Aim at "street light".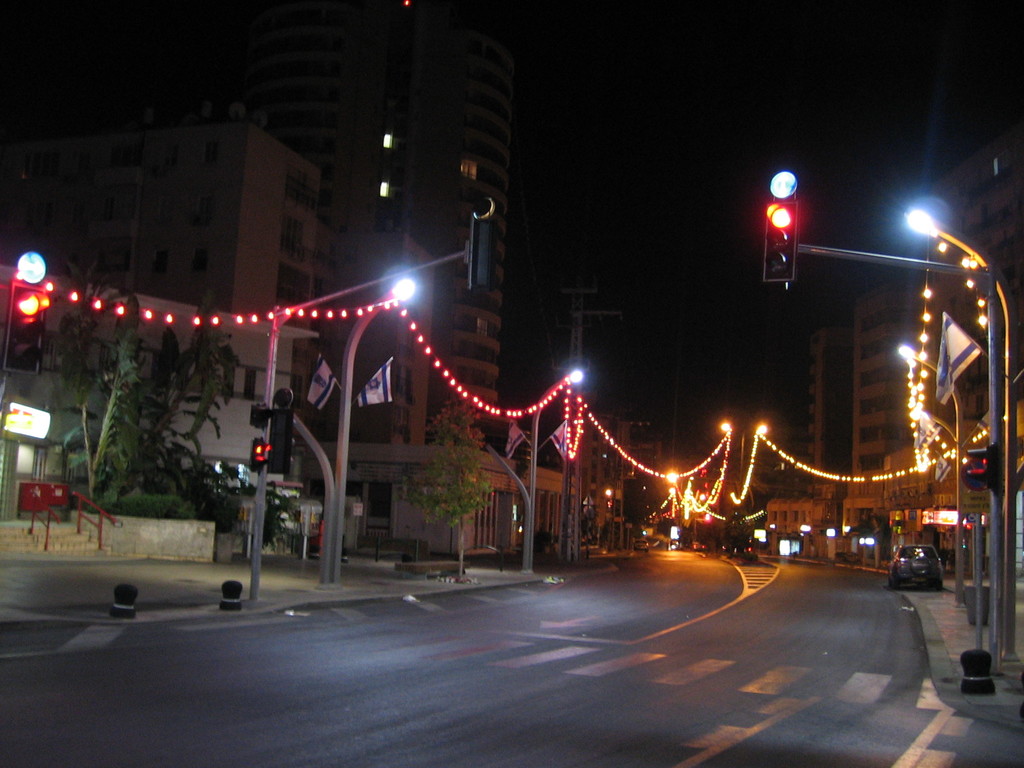
Aimed at <region>902, 207, 1004, 670</region>.
